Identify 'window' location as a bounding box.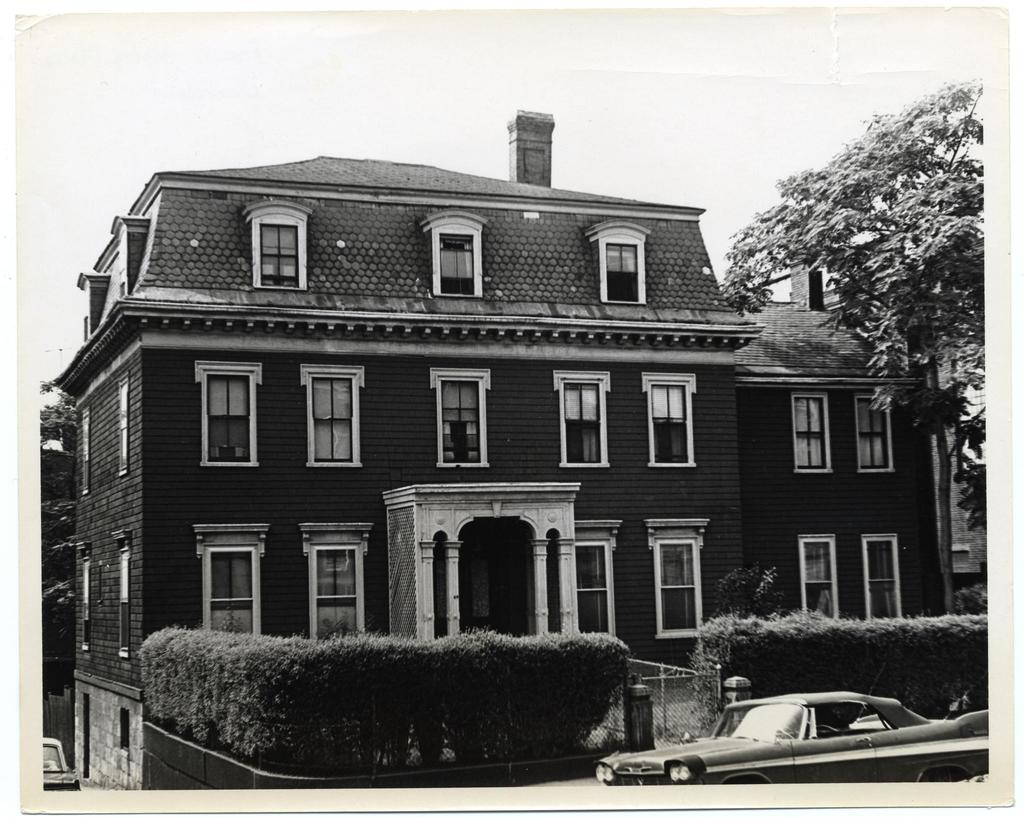
542,368,614,472.
